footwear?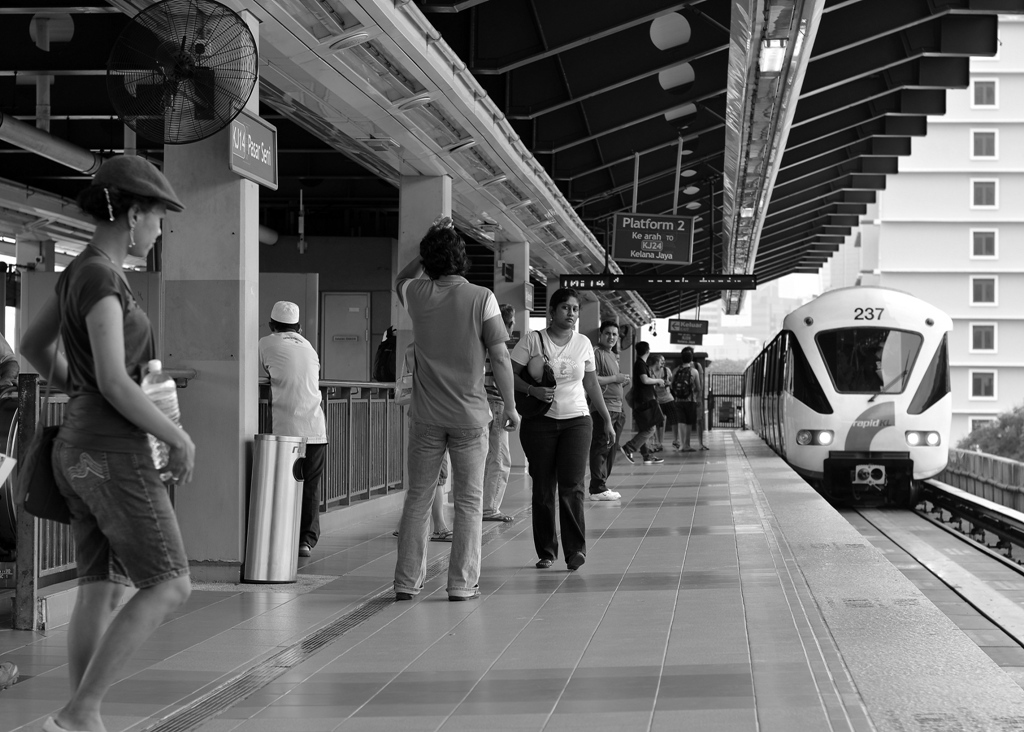
{"x1": 536, "y1": 558, "x2": 555, "y2": 568}
